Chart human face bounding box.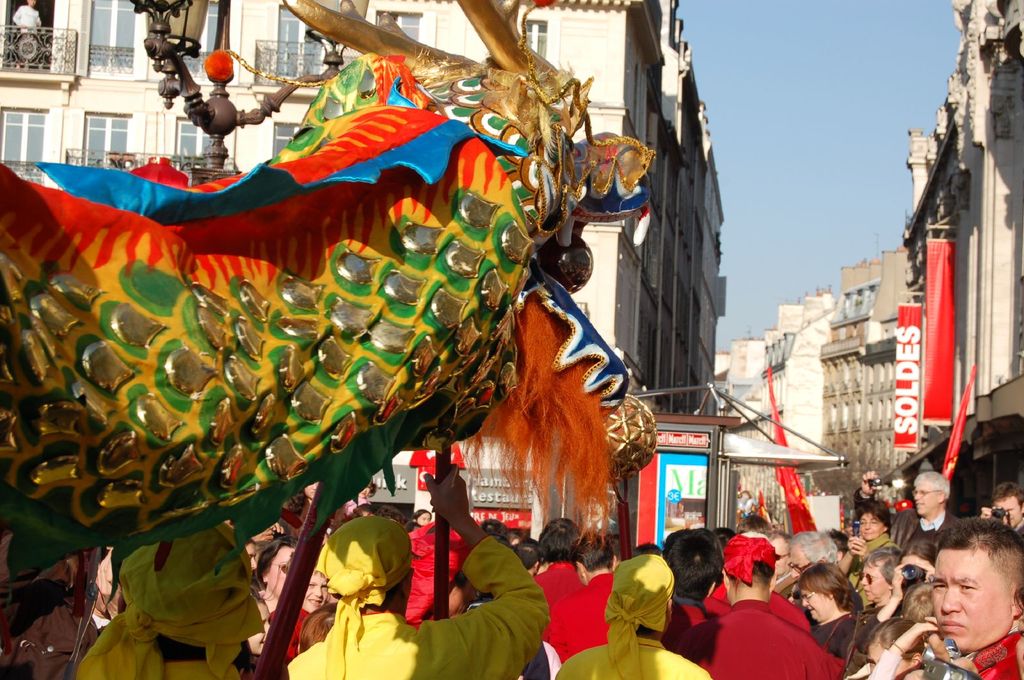
Charted: box(800, 590, 828, 619).
